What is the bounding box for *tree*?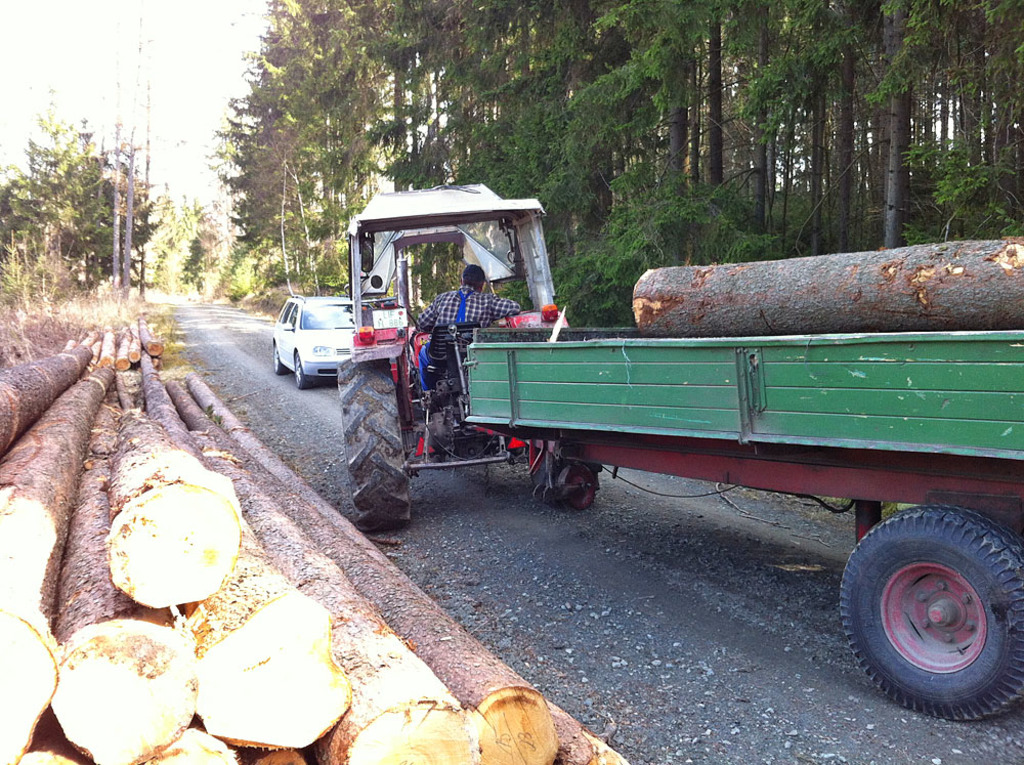
[20, 110, 111, 283].
